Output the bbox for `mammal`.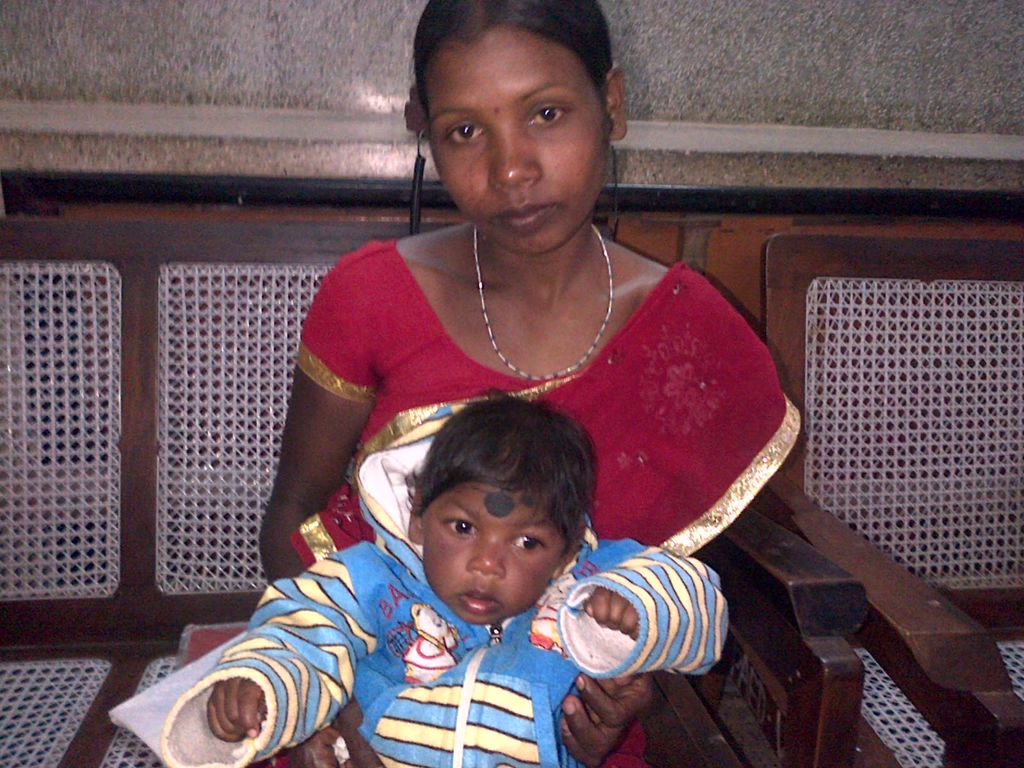
locate(253, 0, 803, 767).
